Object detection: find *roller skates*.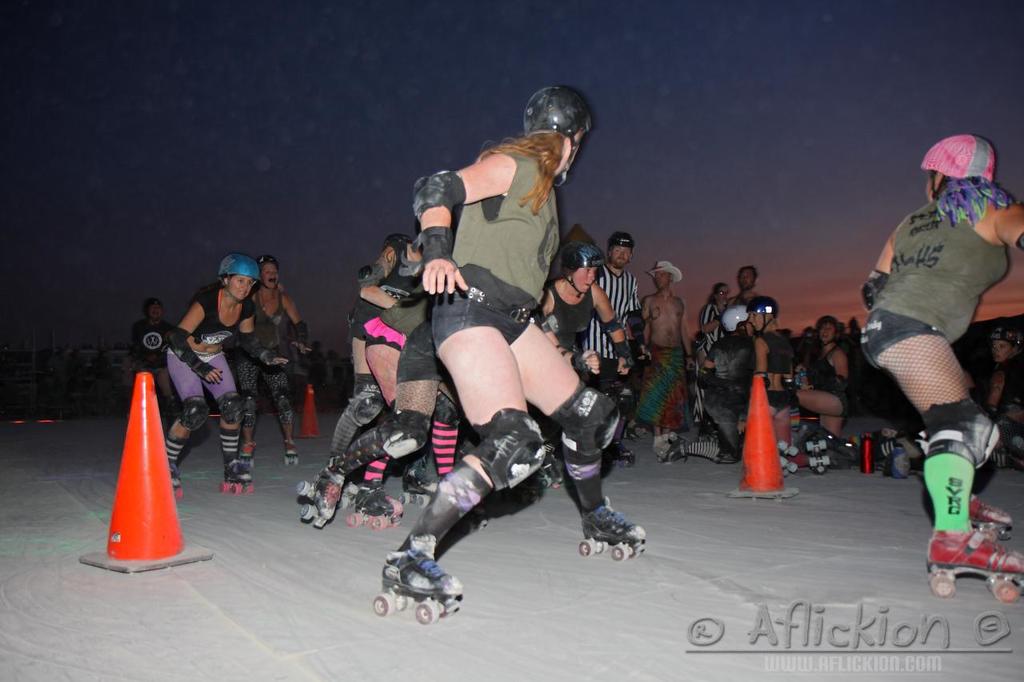
168, 462, 185, 501.
